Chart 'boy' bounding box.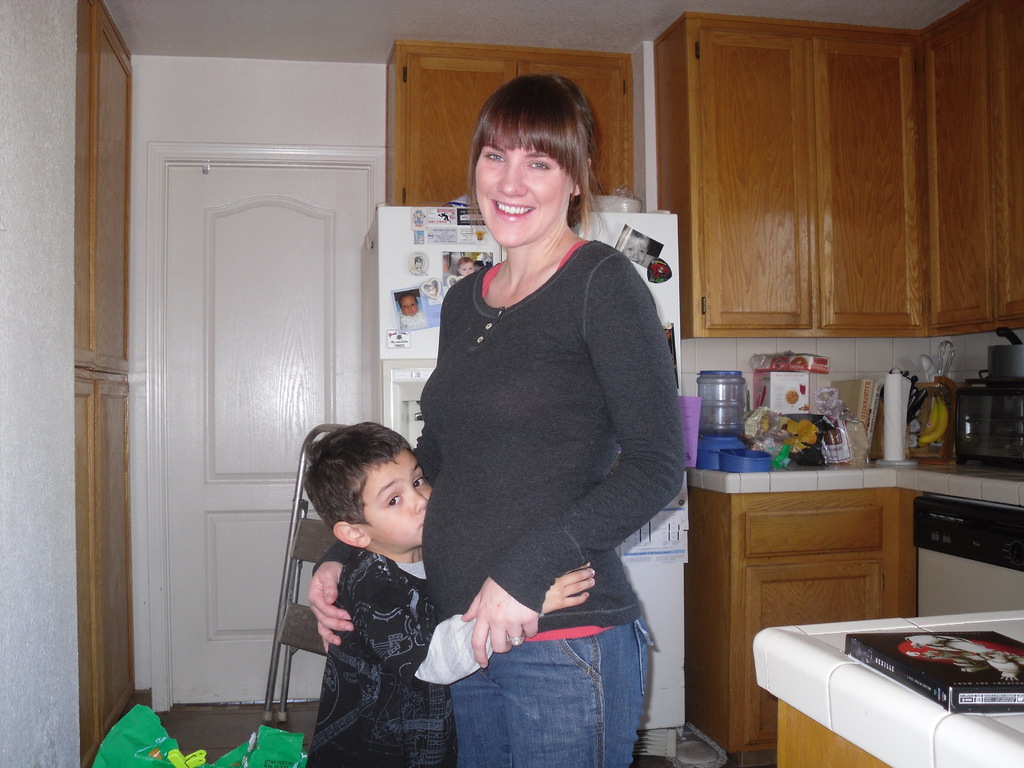
Charted: [307,419,595,767].
